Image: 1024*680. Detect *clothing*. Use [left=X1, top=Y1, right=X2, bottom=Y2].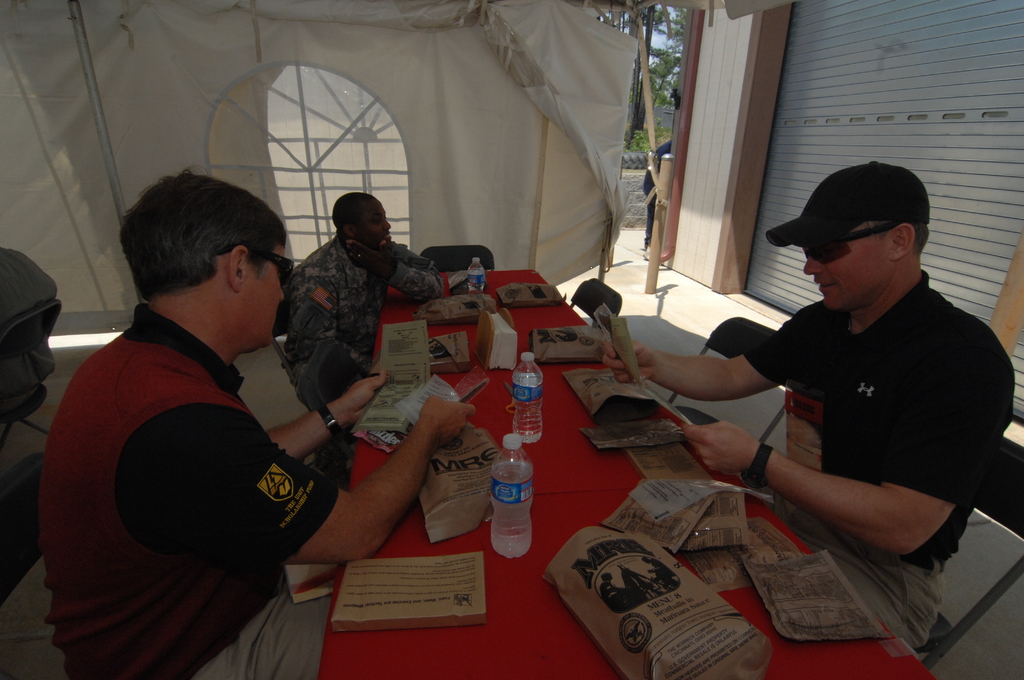
[left=276, top=219, right=445, bottom=401].
